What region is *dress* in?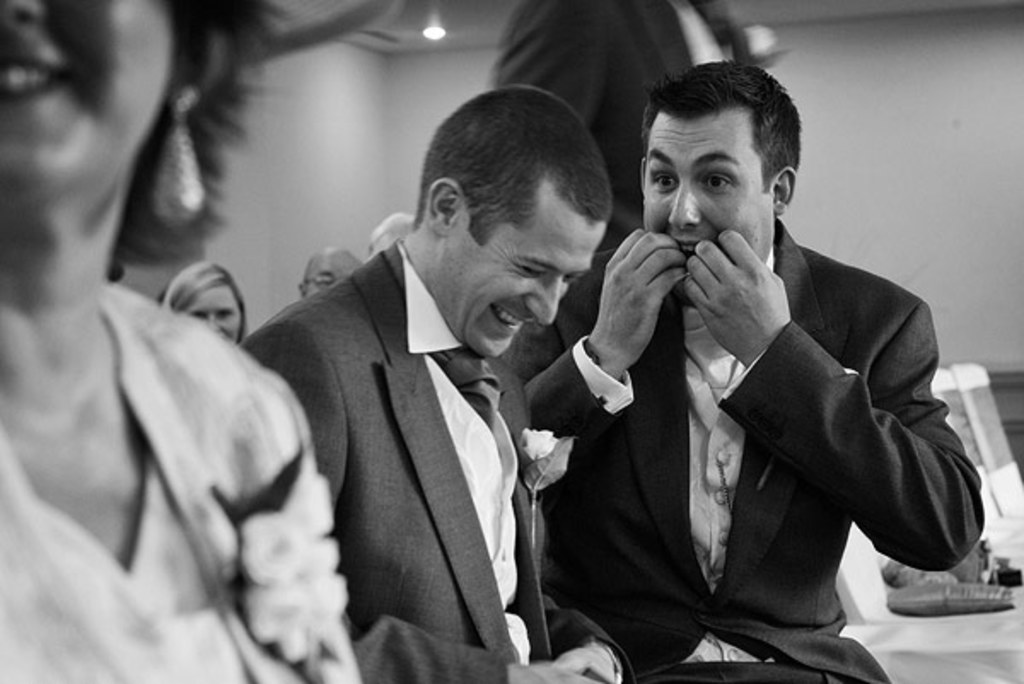
{"x1": 0, "y1": 283, "x2": 364, "y2": 682}.
